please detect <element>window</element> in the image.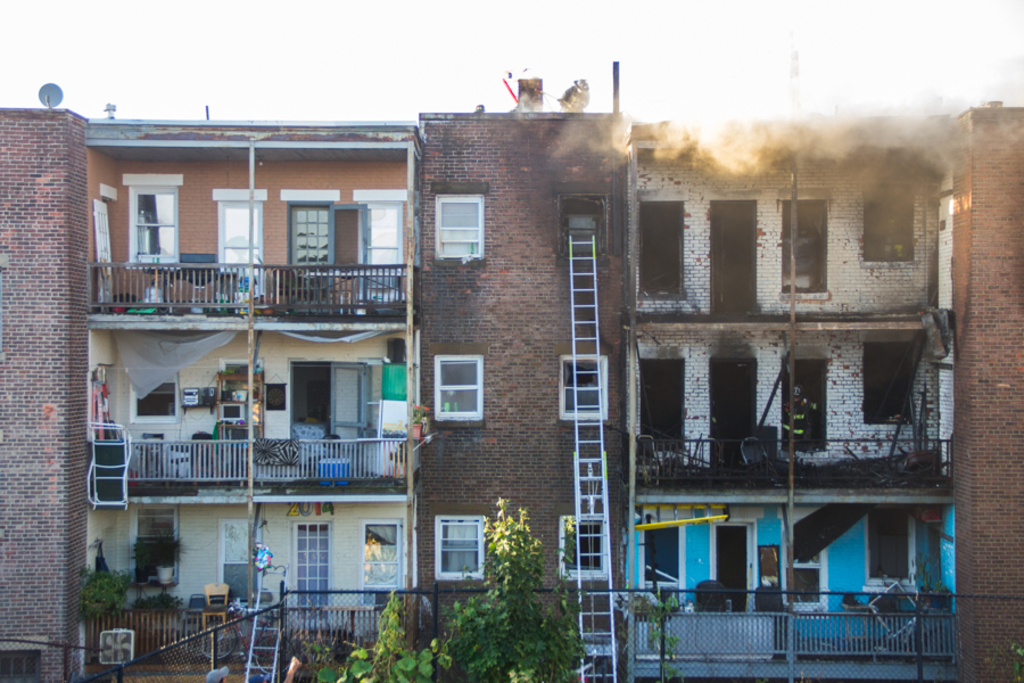
locate(130, 504, 181, 584).
